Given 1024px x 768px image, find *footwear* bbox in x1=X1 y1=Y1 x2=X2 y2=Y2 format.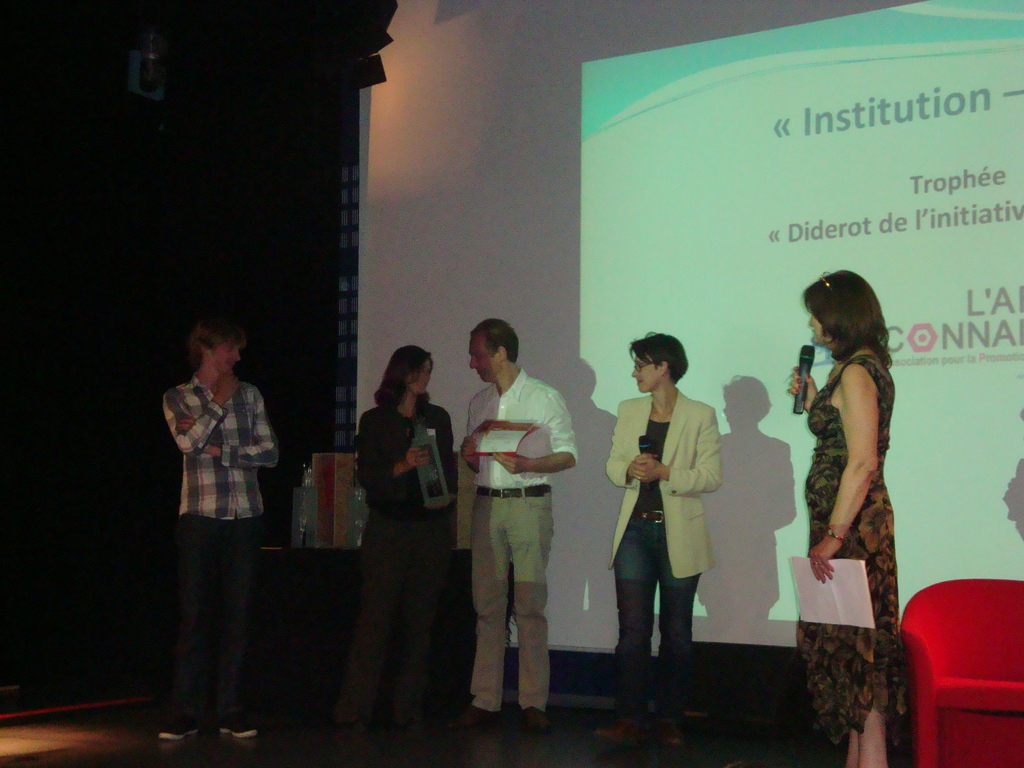
x1=340 y1=717 x2=369 y2=743.
